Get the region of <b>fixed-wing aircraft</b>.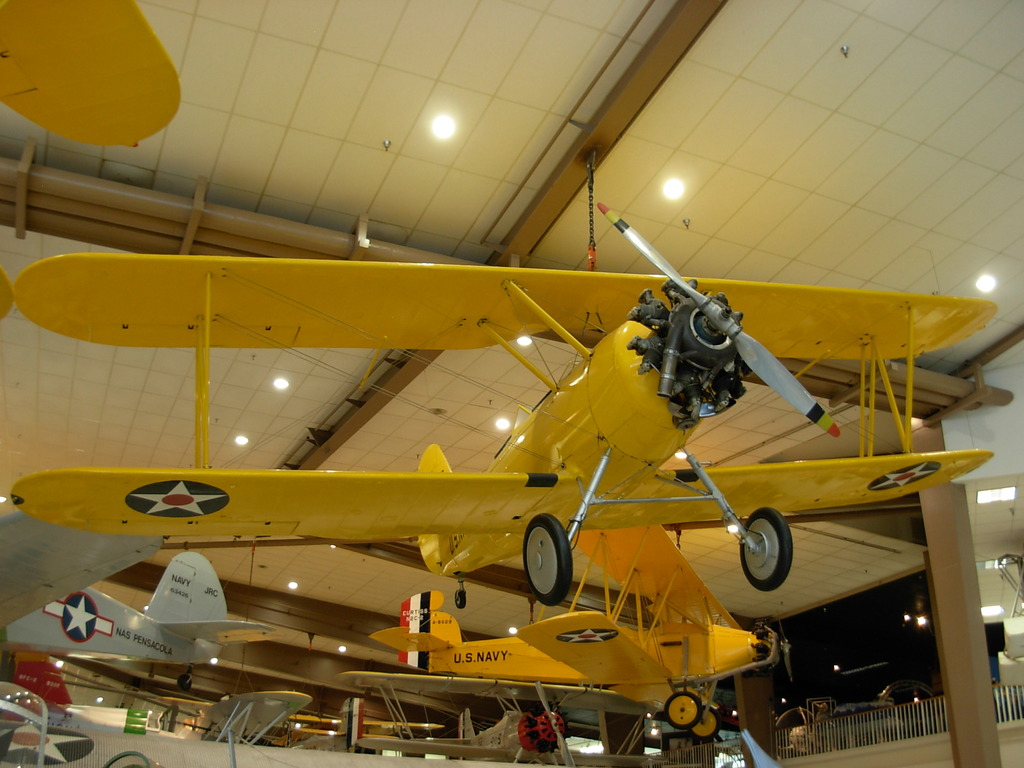
(left=369, top=527, right=779, bottom=739).
